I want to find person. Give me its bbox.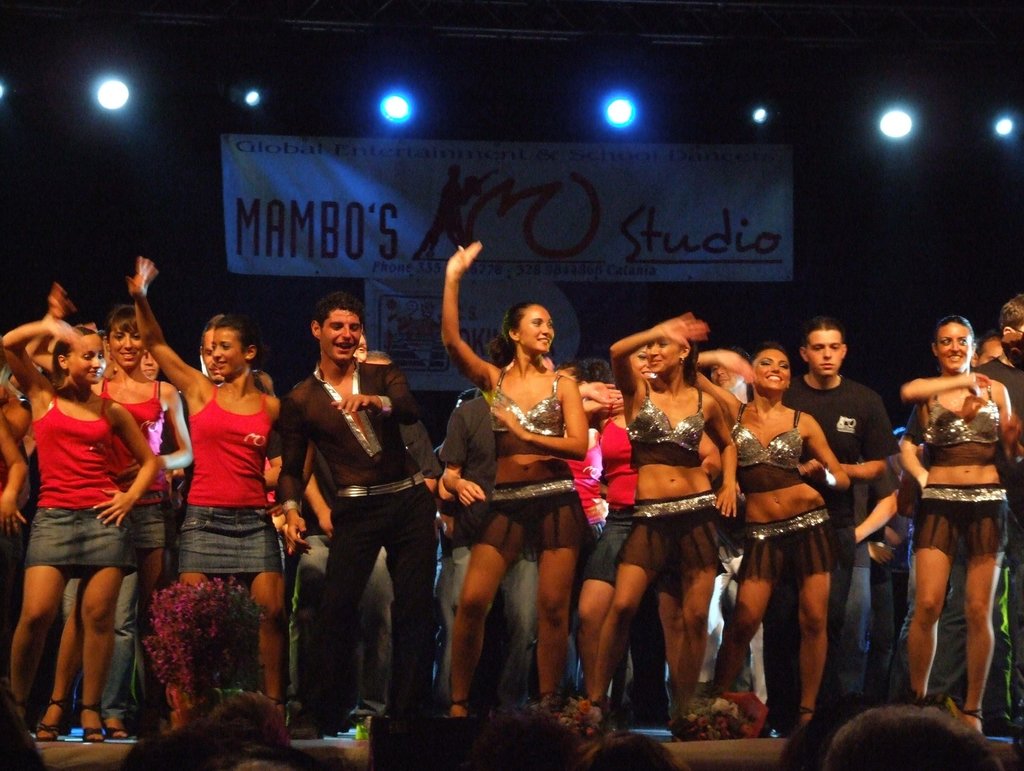
box=[94, 296, 196, 472].
